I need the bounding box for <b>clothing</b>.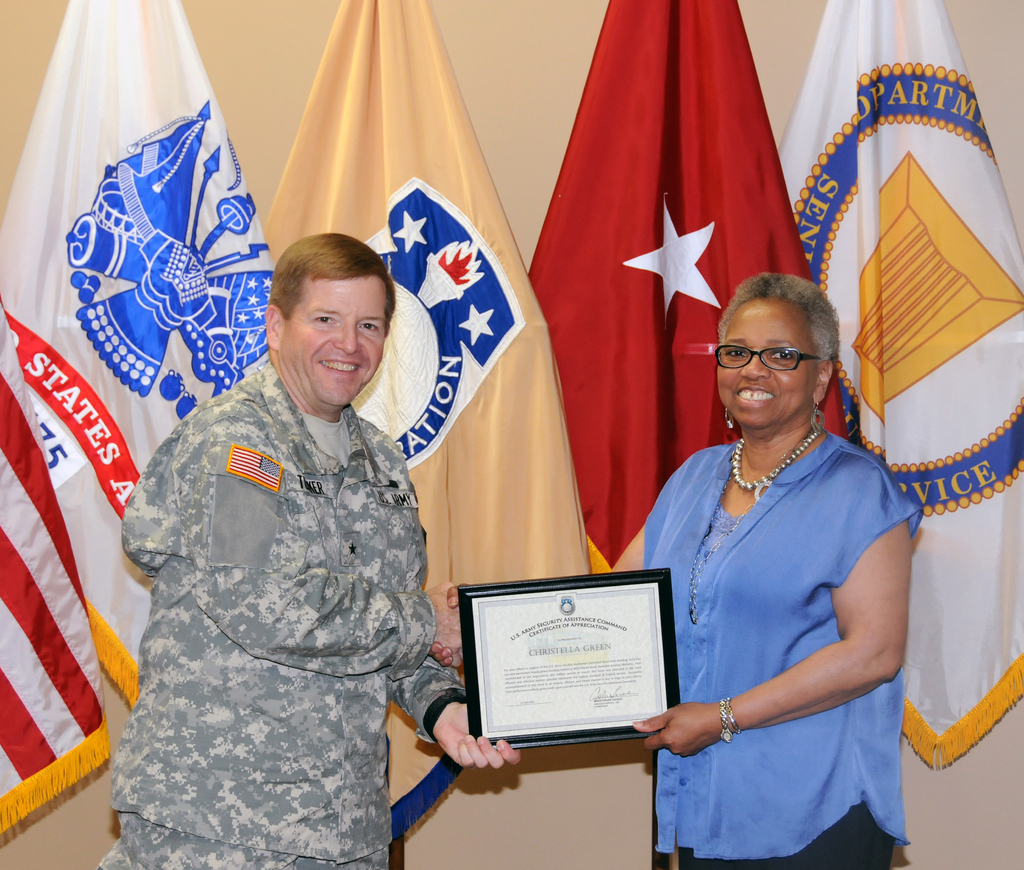
Here it is: left=647, top=429, right=906, bottom=850.
